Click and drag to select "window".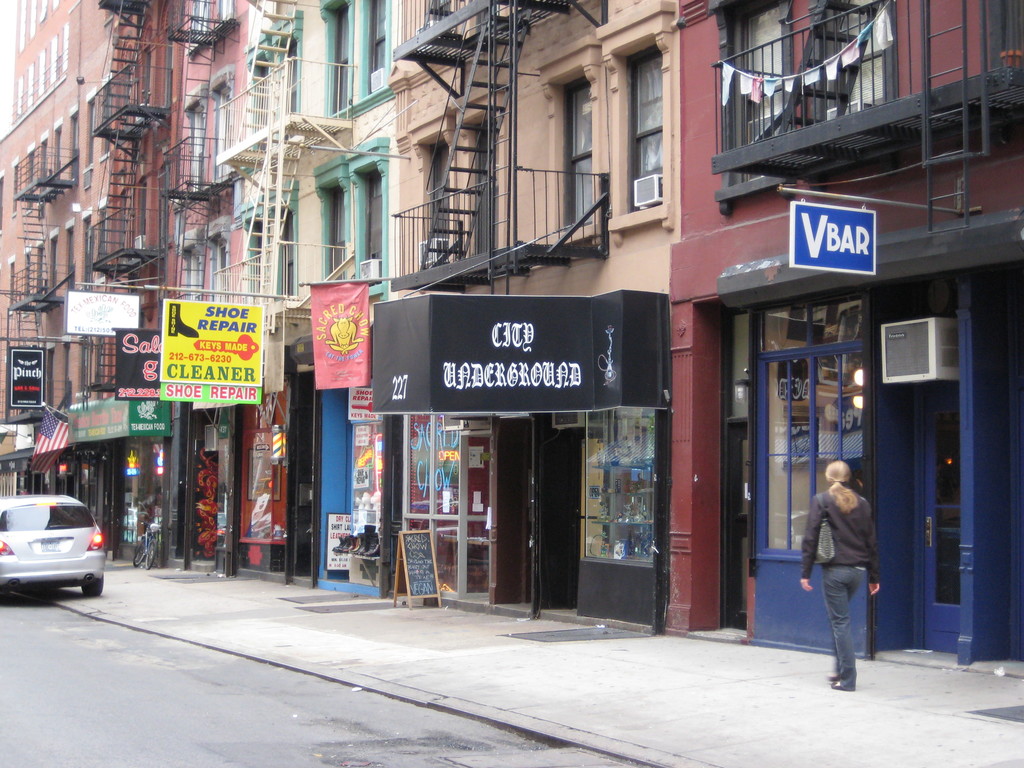
Selection: 630 58 663 208.
